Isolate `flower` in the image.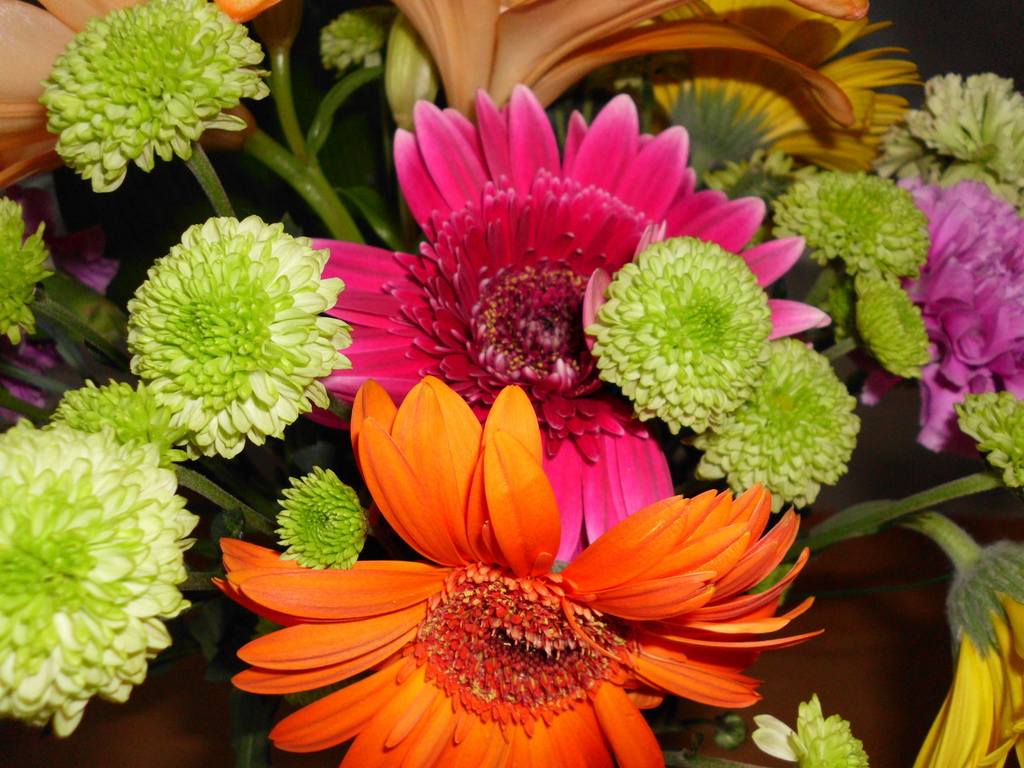
Isolated region: detection(830, 166, 1023, 470).
